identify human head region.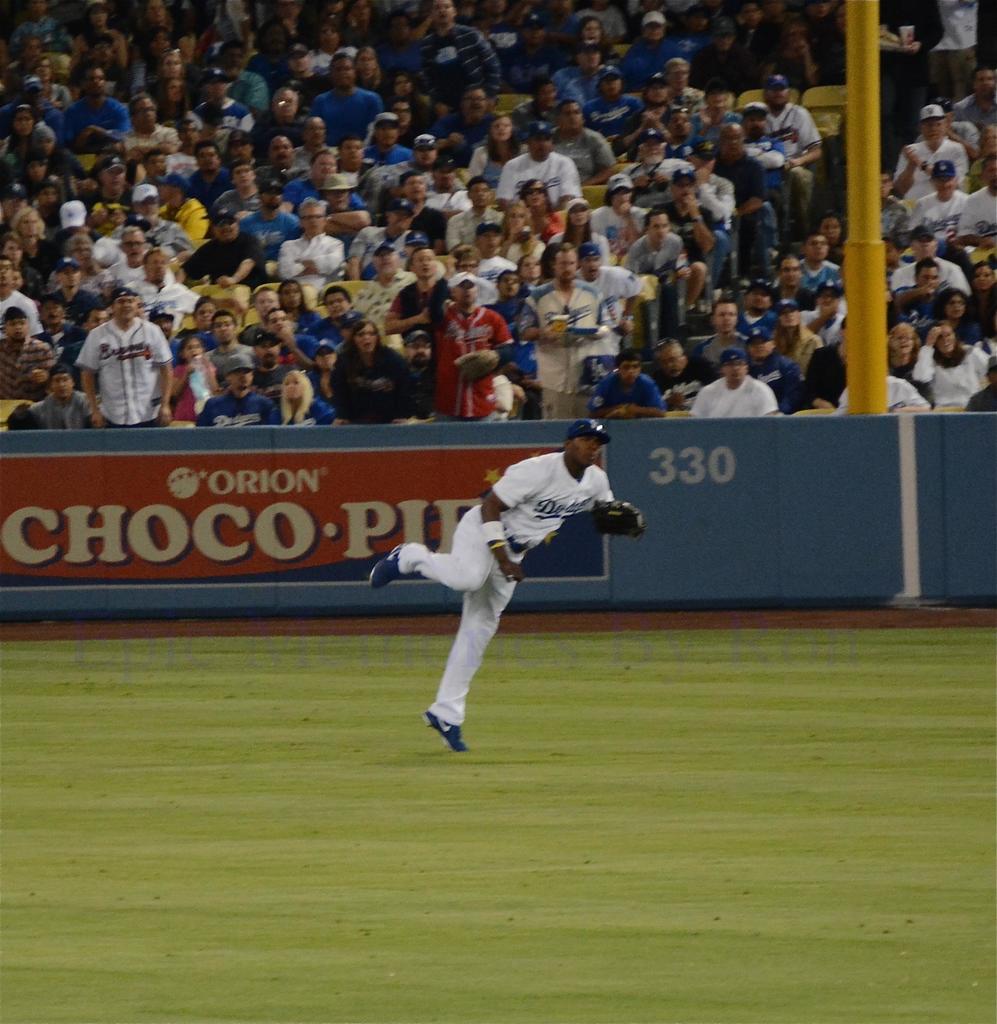
Region: box=[50, 357, 78, 394].
